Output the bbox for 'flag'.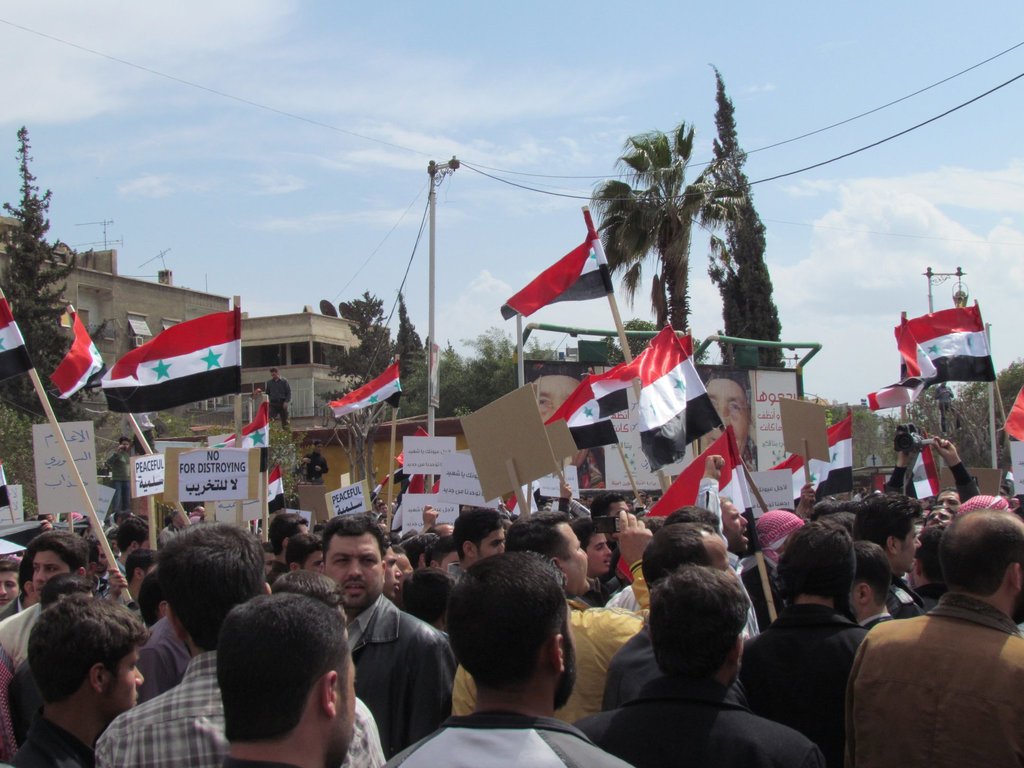
x1=997 y1=384 x2=1023 y2=447.
